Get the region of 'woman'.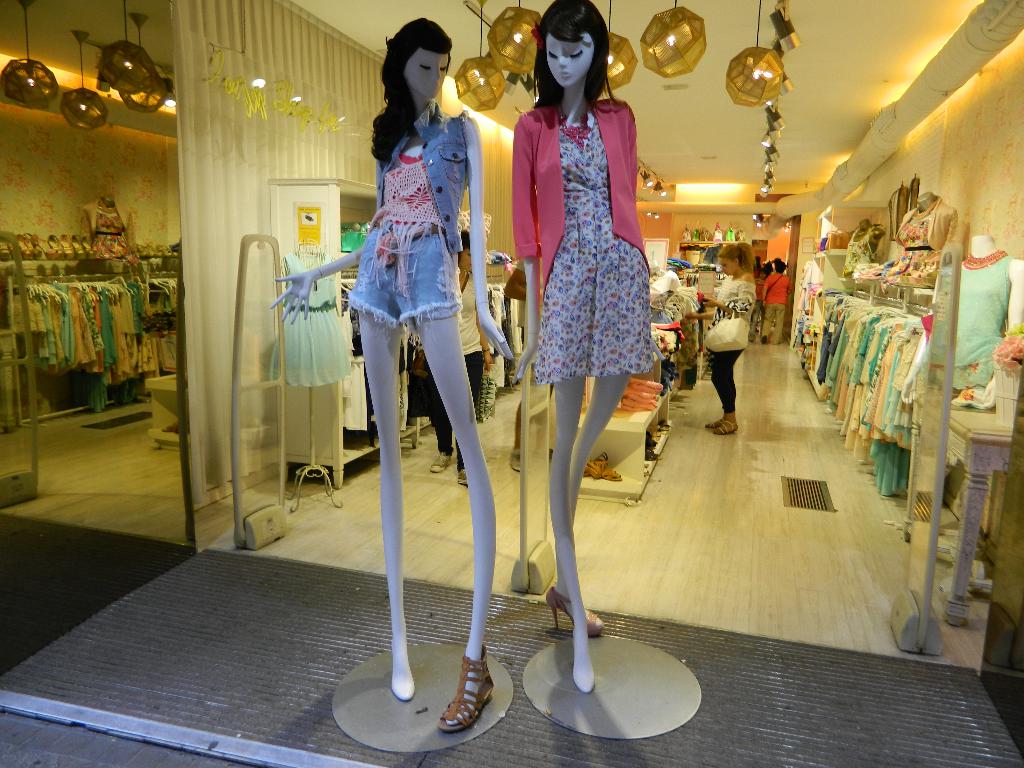
bbox=[268, 9, 515, 723].
